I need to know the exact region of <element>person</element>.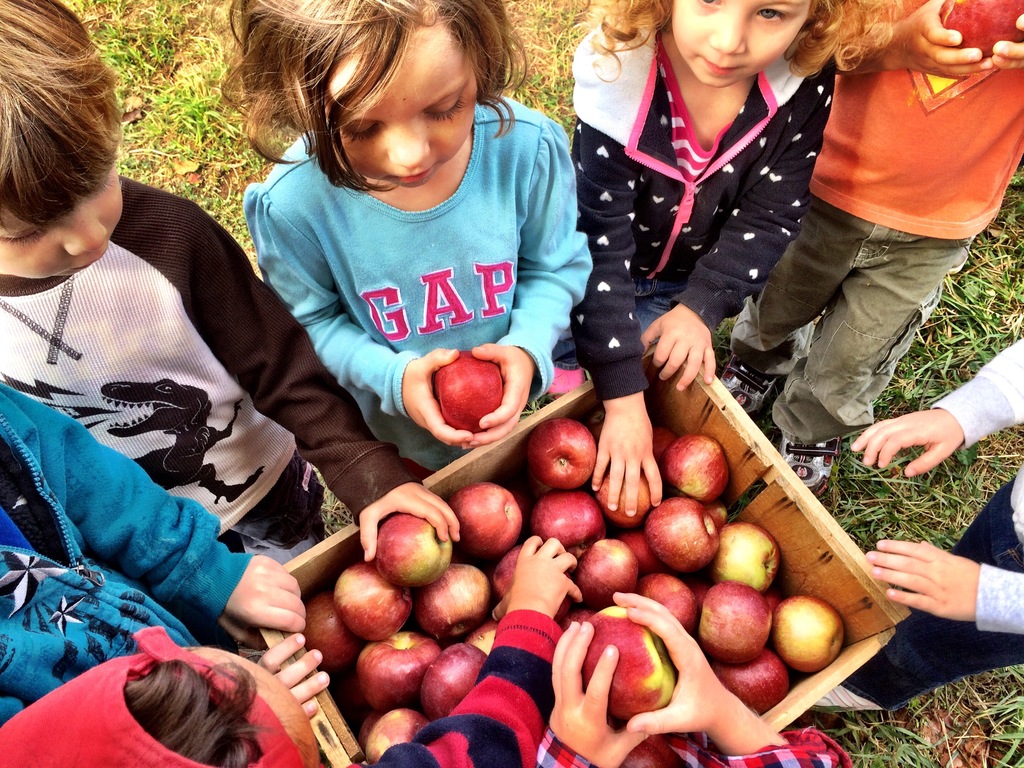
Region: bbox=(801, 335, 1023, 714).
